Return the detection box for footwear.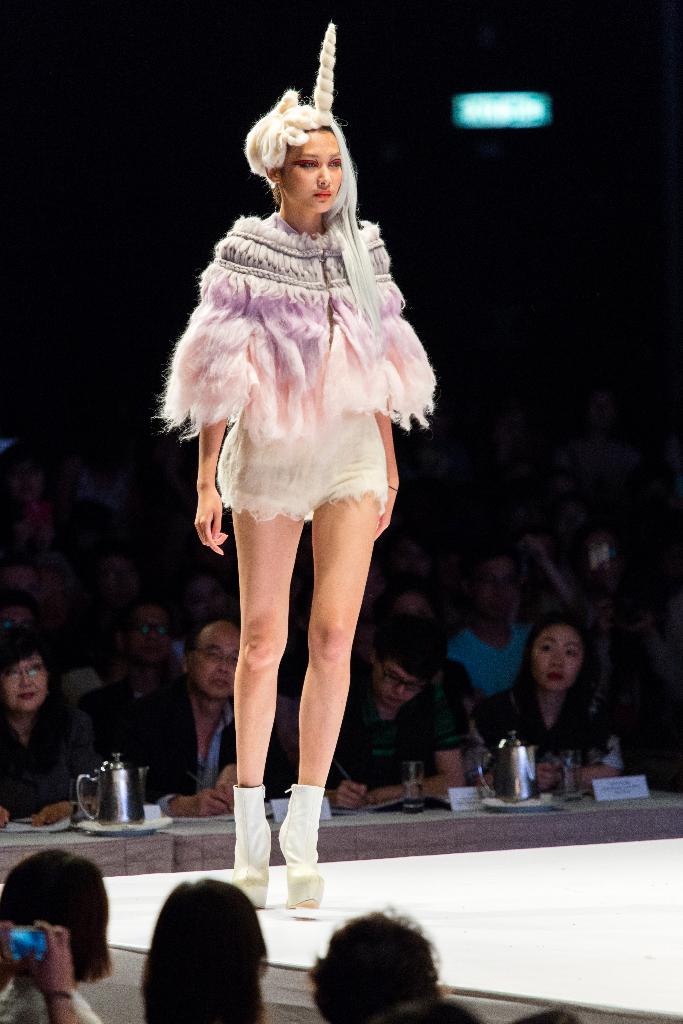
[x1=281, y1=799, x2=335, y2=946].
